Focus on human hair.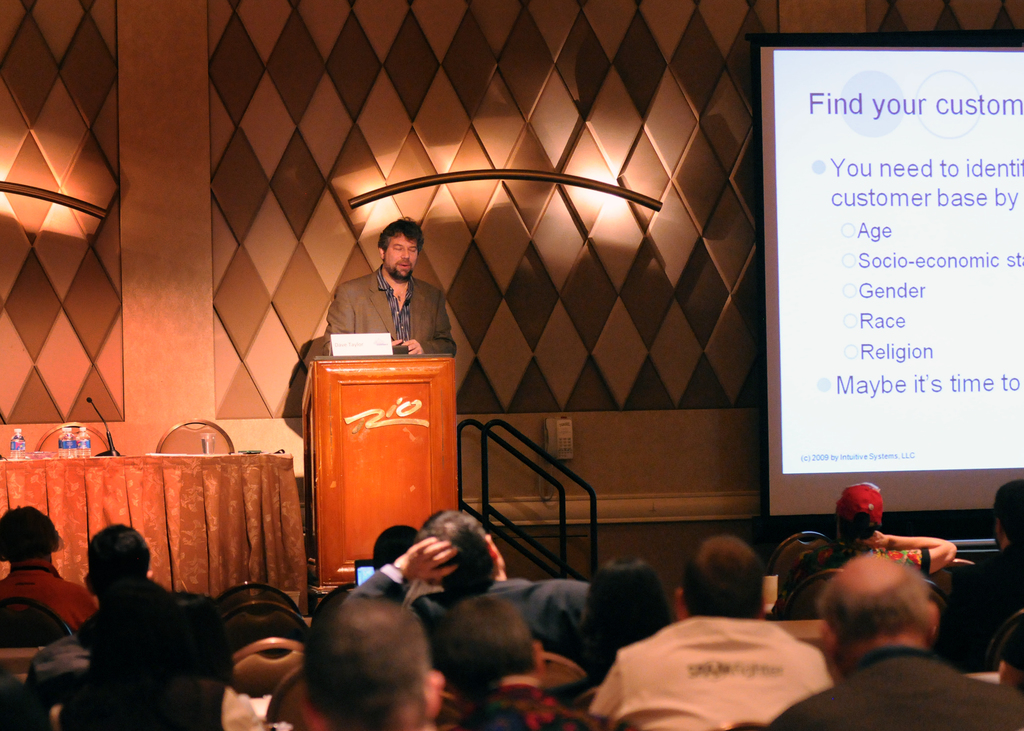
Focused at box=[582, 556, 666, 688].
